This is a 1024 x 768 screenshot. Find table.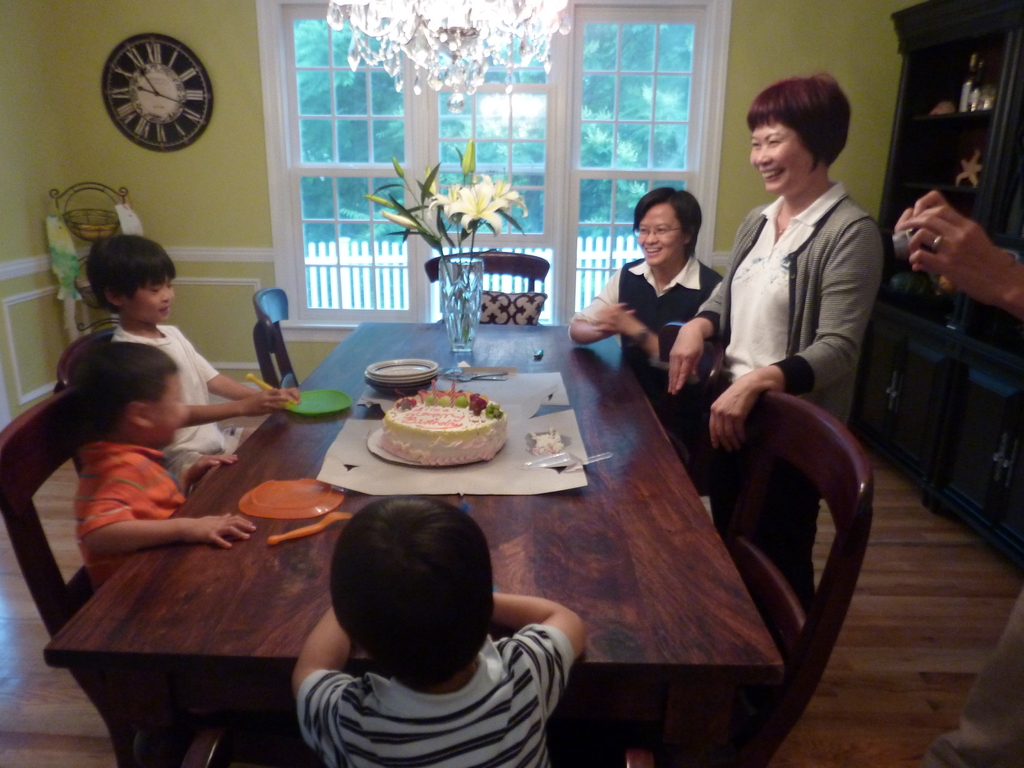
Bounding box: BBox(65, 338, 867, 755).
